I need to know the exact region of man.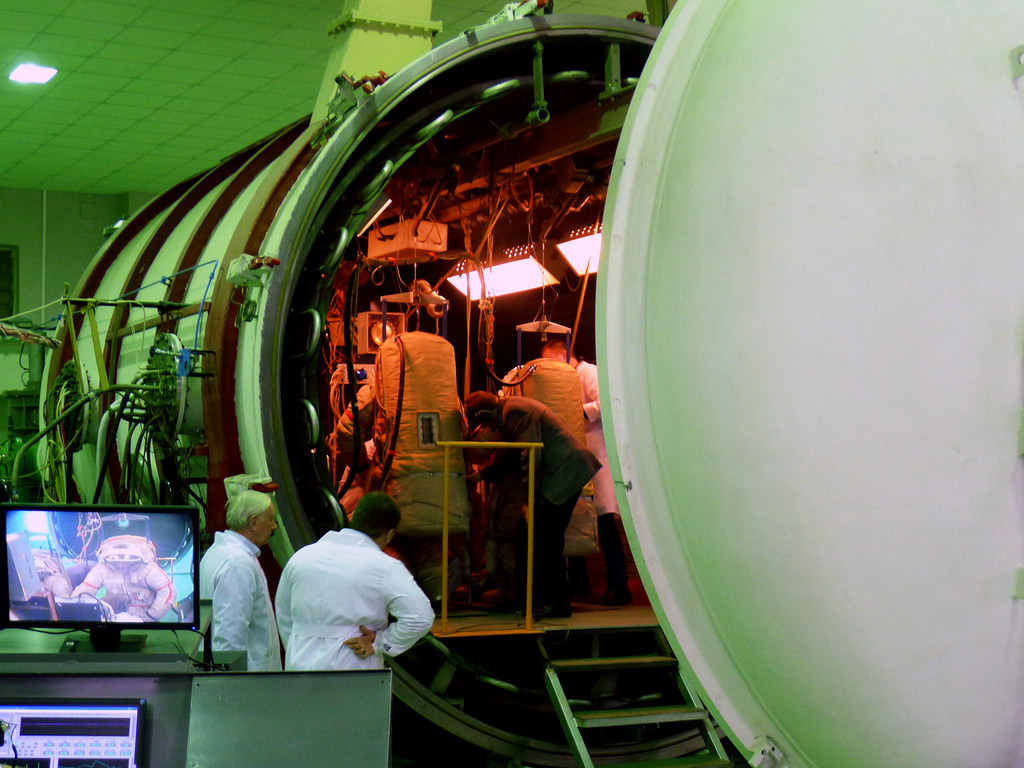
Region: x1=466, y1=389, x2=599, y2=611.
